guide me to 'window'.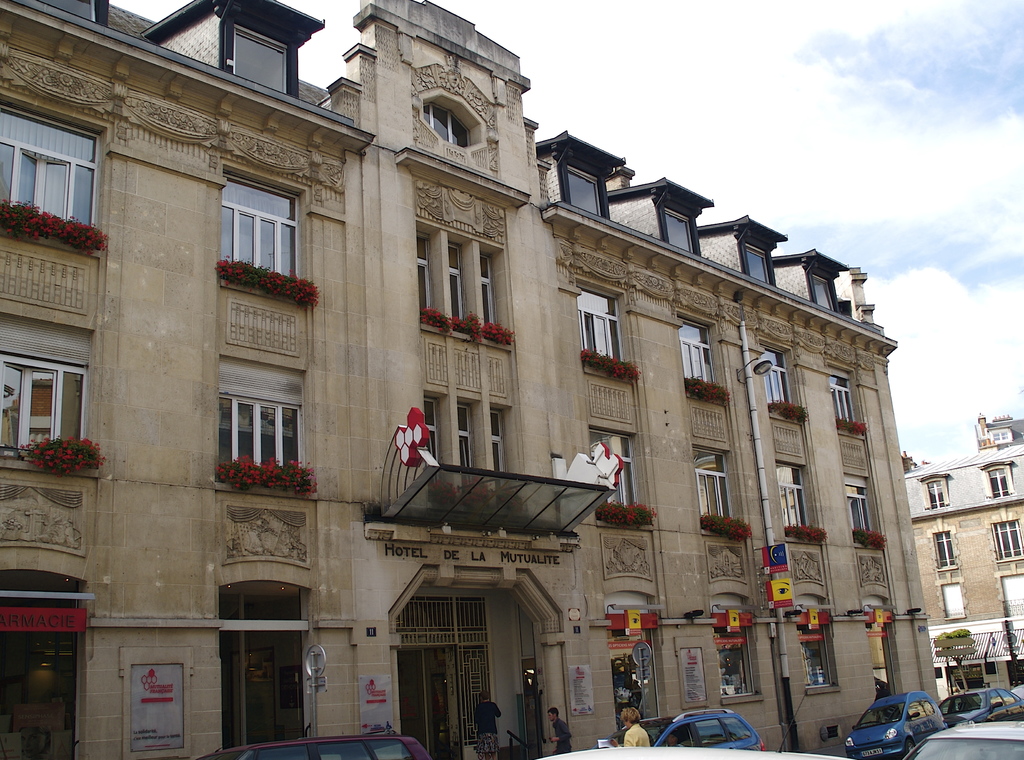
Guidance: [left=703, top=584, right=761, bottom=704].
